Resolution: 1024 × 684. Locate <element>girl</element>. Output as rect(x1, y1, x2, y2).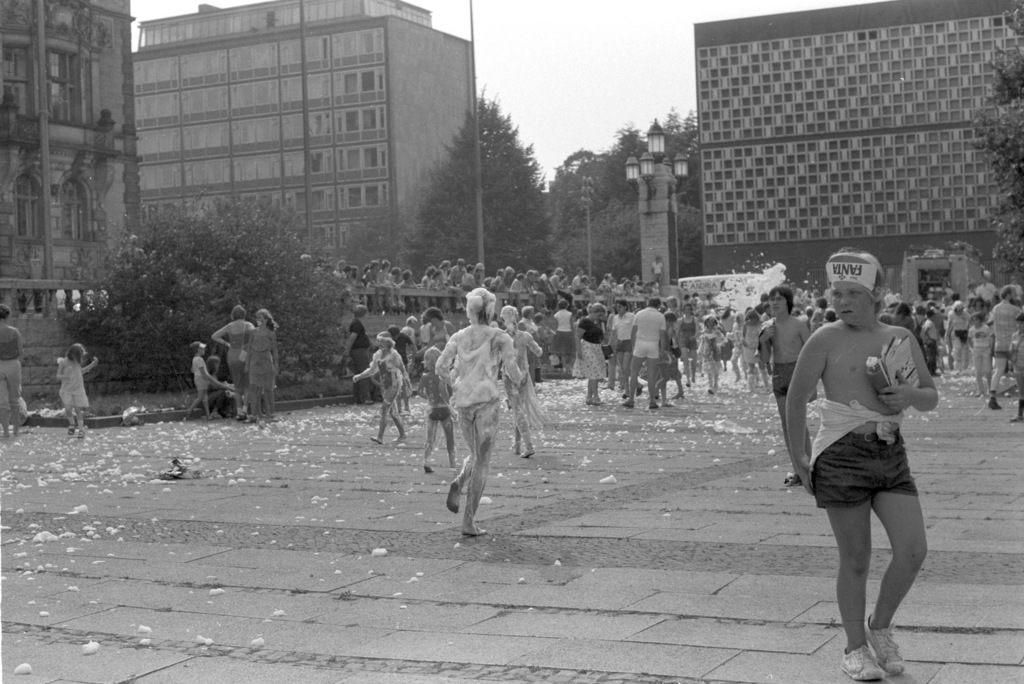
rect(182, 340, 223, 419).
